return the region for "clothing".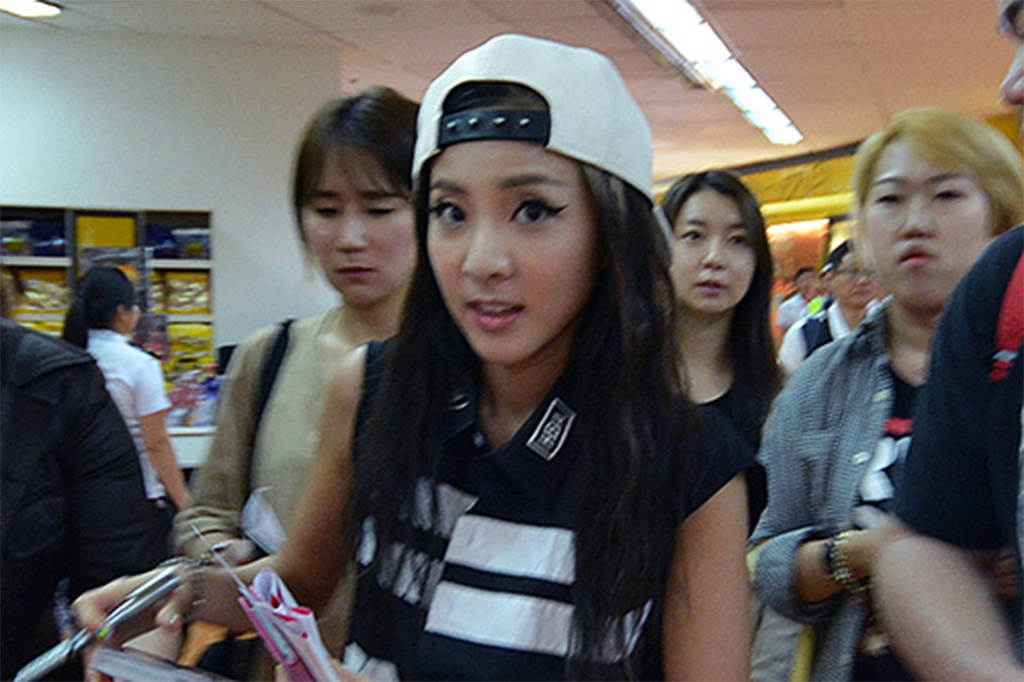
349 343 769 678.
